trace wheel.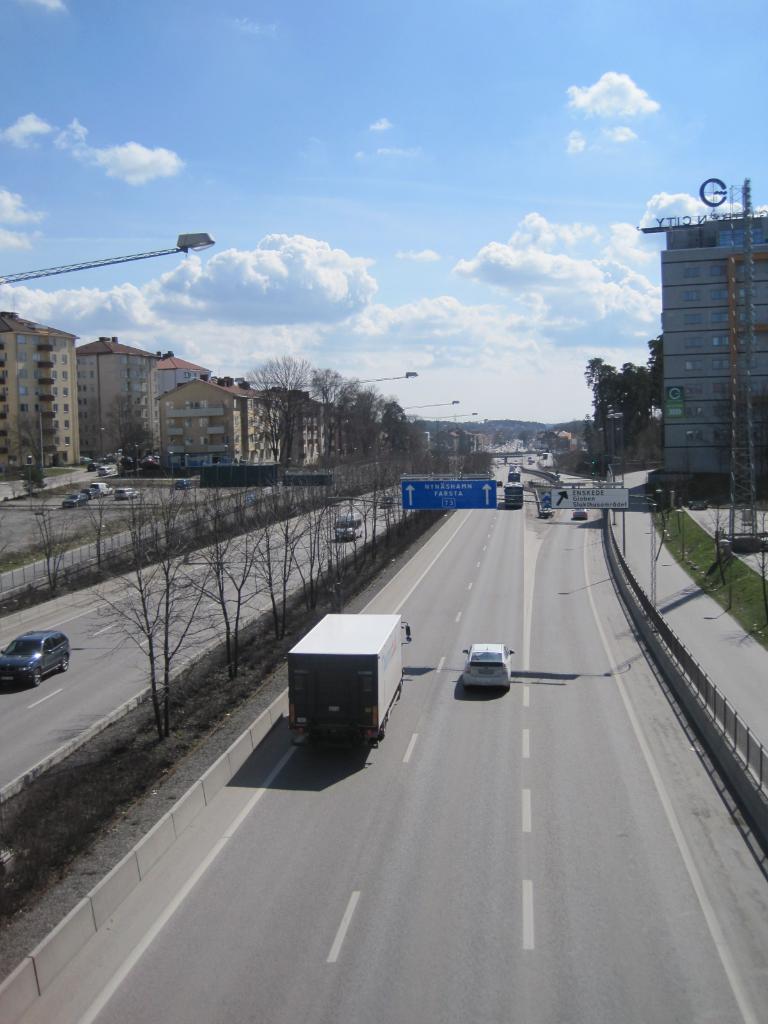
Traced to box=[36, 668, 45, 685].
